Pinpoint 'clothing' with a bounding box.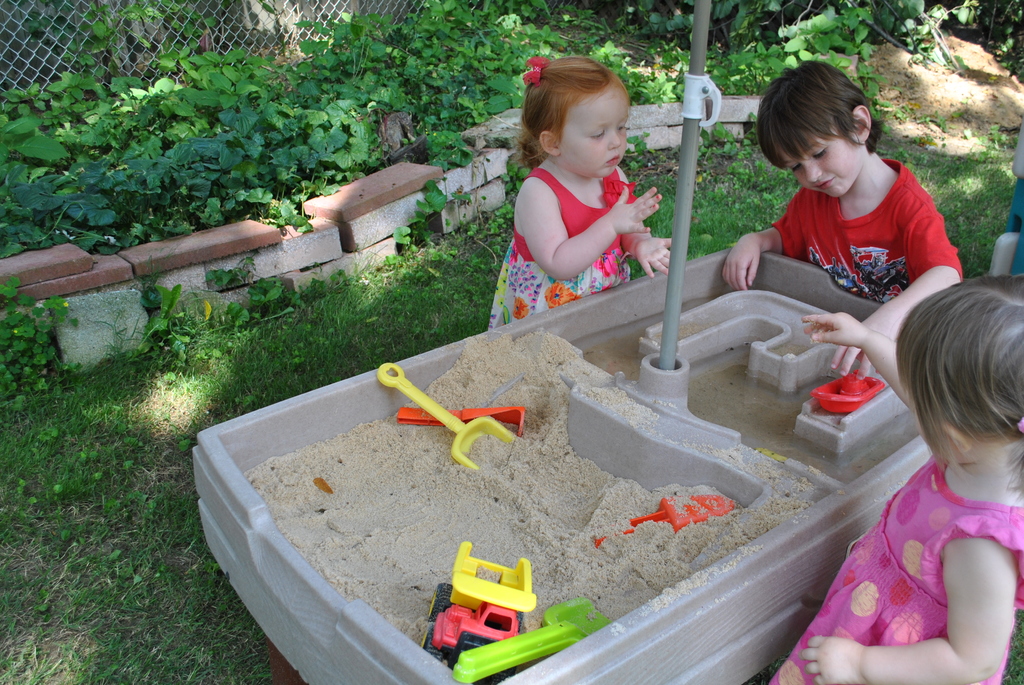
<bbox>771, 162, 968, 304</bbox>.
